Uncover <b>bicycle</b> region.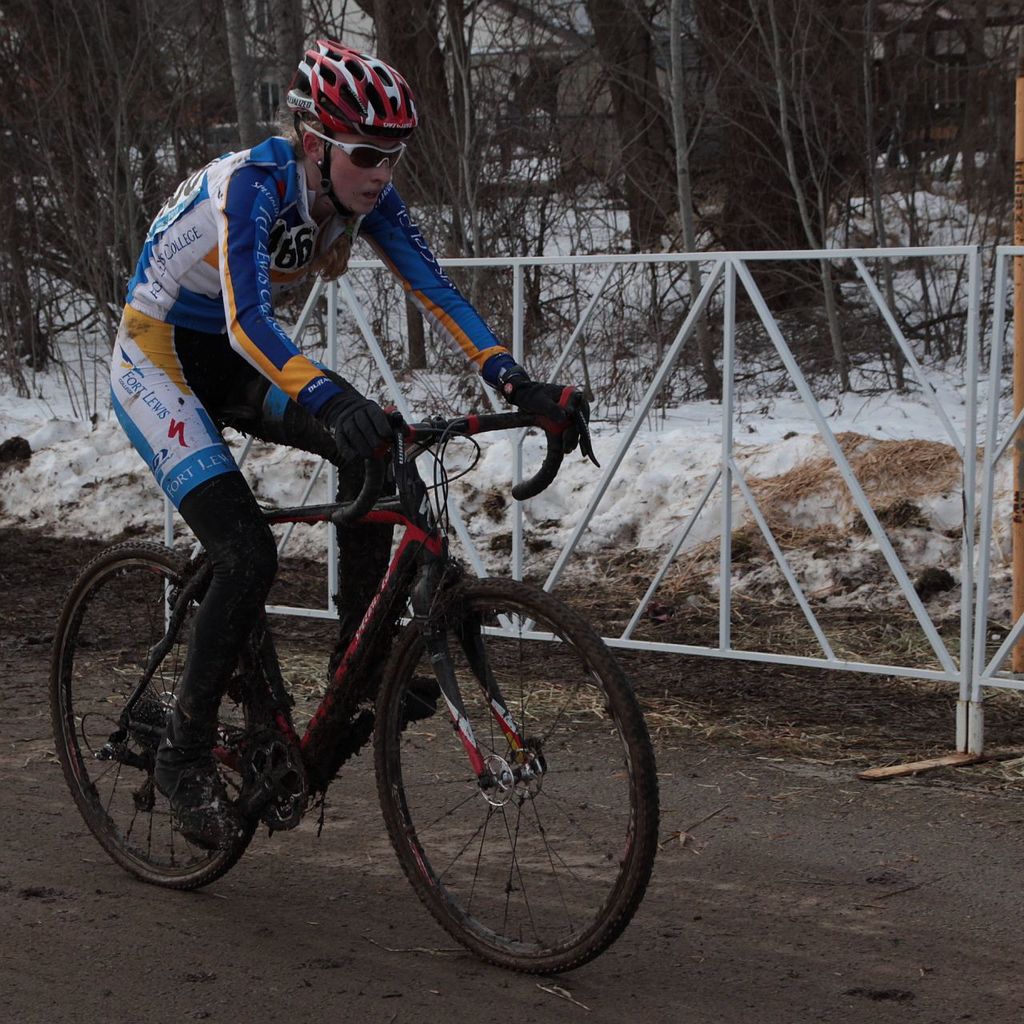
Uncovered: 49 355 668 979.
